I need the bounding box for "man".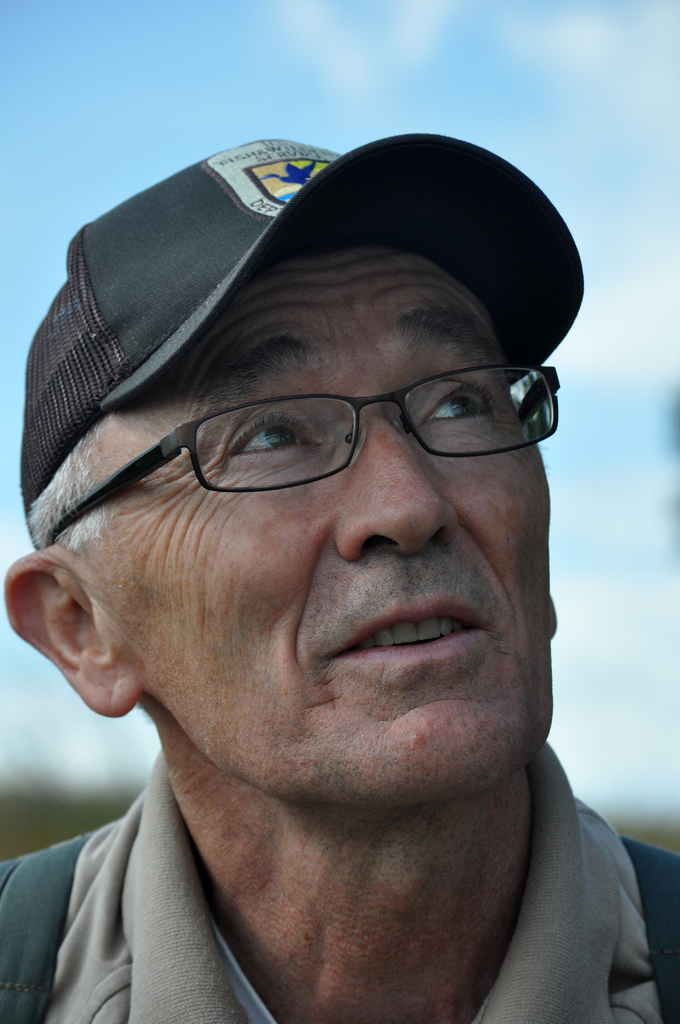
Here it is: pyautogui.locateOnScreen(0, 97, 679, 1023).
